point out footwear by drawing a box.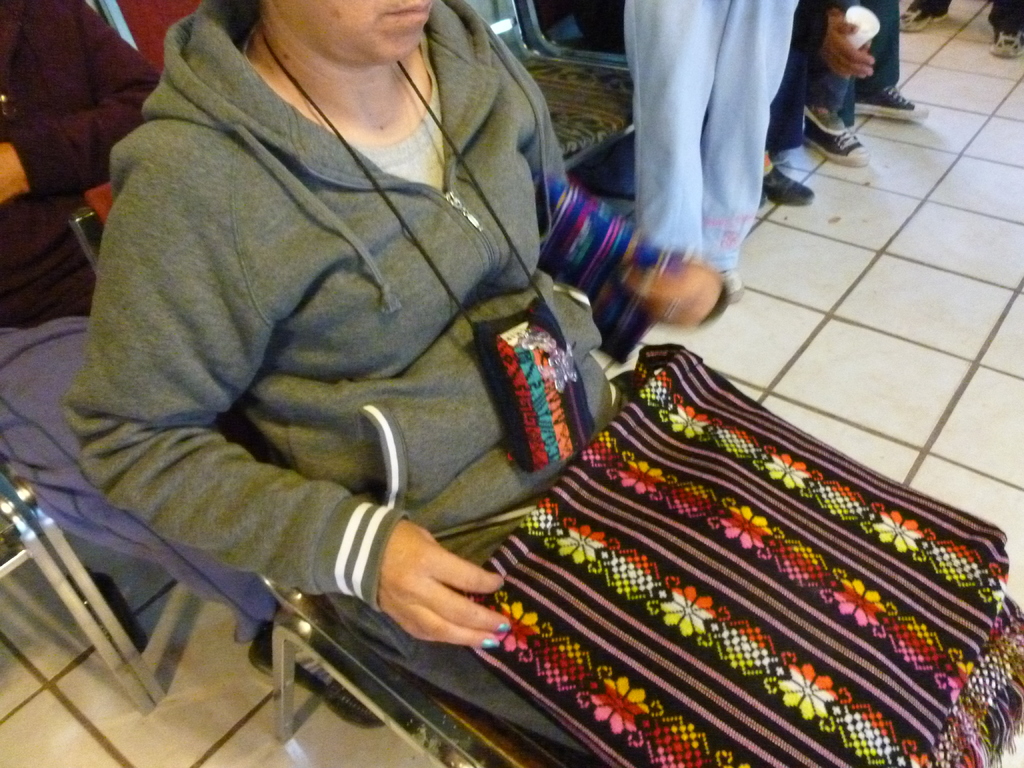
854/83/929/119.
